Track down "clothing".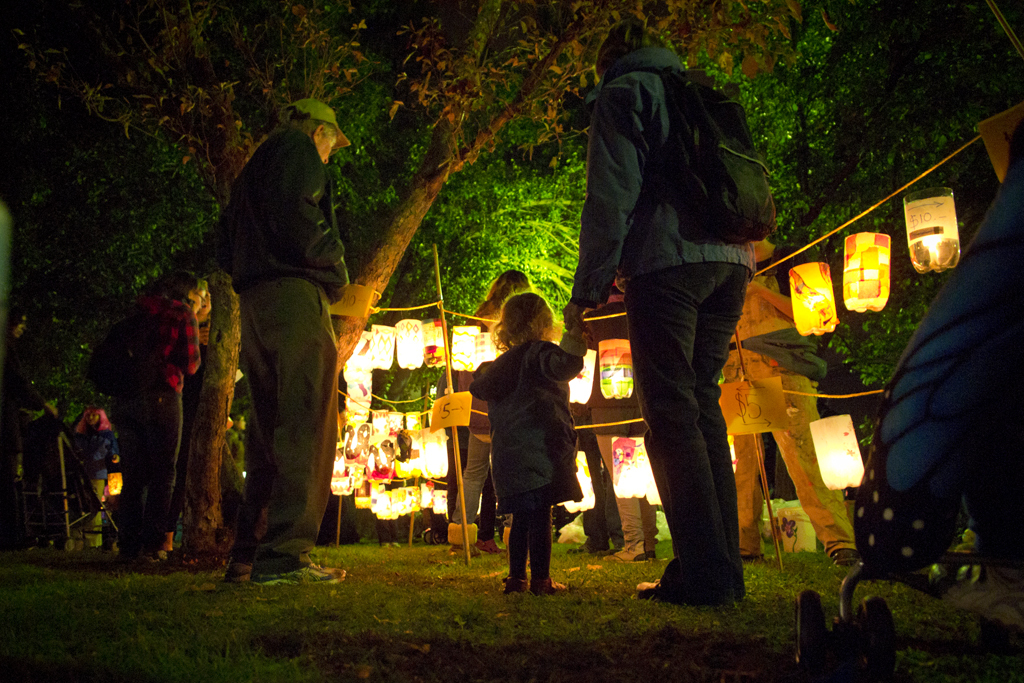
Tracked to {"x1": 581, "y1": 300, "x2": 662, "y2": 548}.
